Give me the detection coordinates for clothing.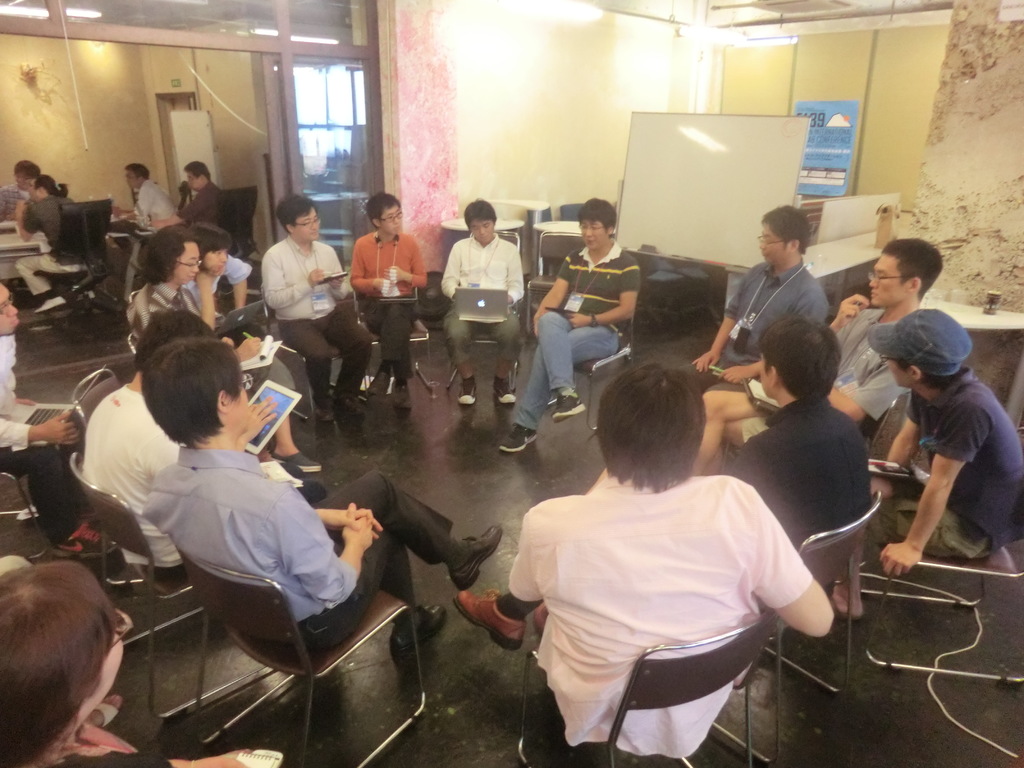
region(3, 441, 87, 532).
